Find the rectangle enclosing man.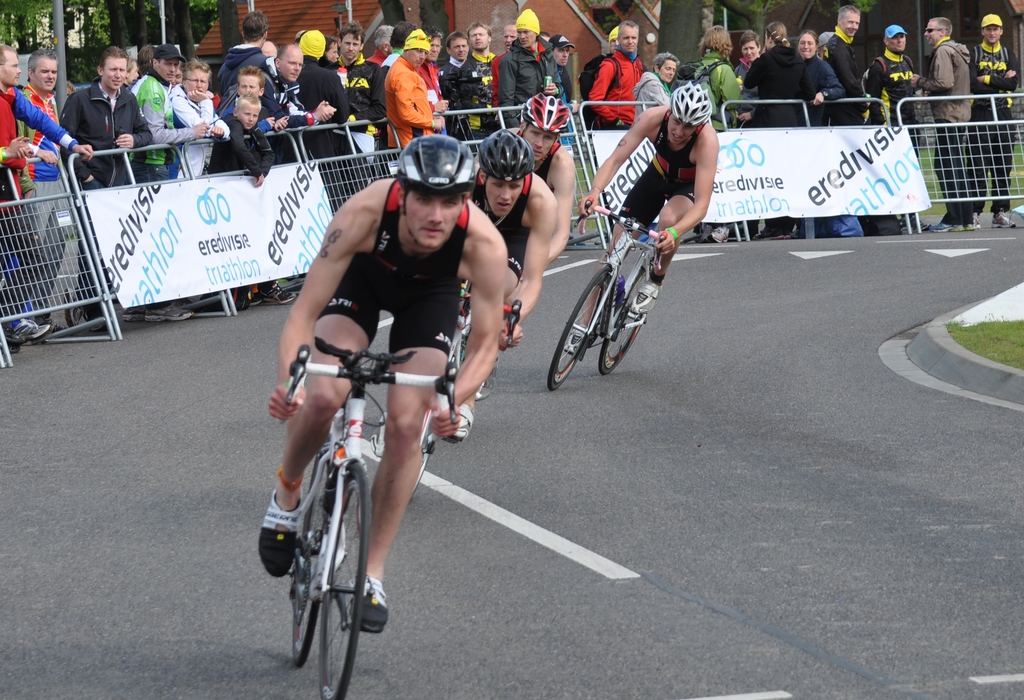
BBox(458, 129, 562, 443).
